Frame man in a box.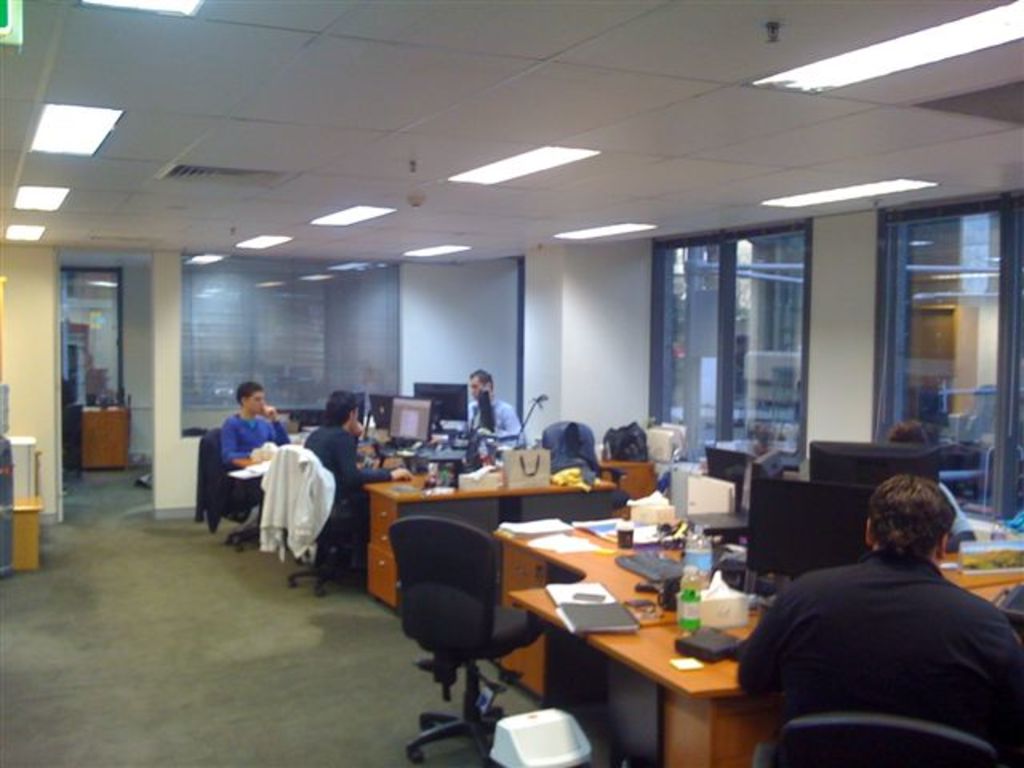
bbox=[218, 378, 290, 472].
